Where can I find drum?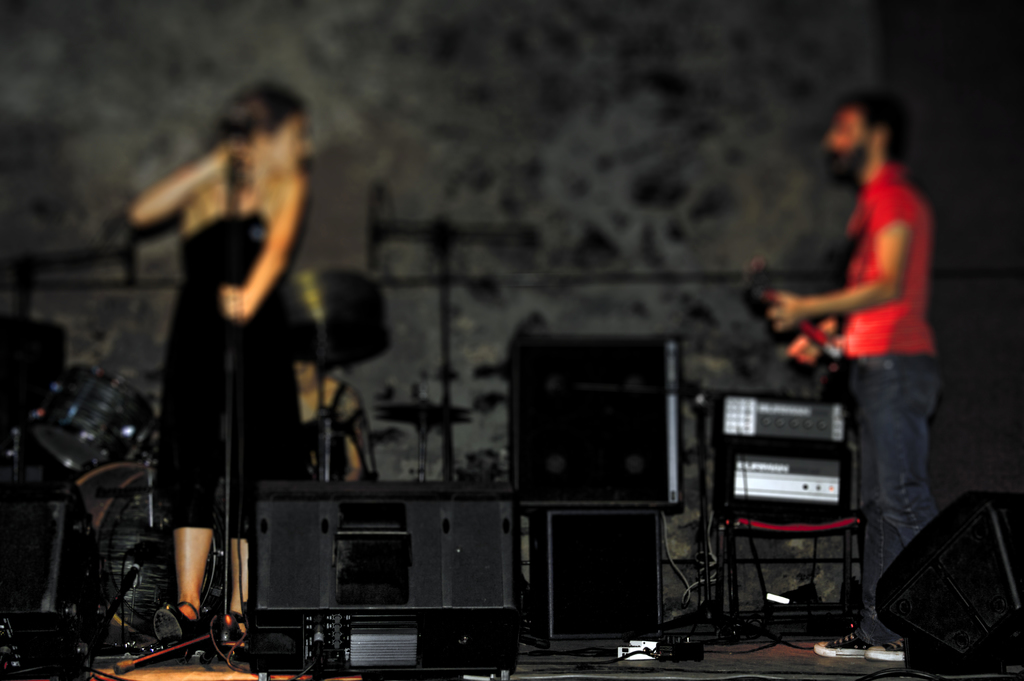
You can find it at <region>278, 261, 397, 370</region>.
